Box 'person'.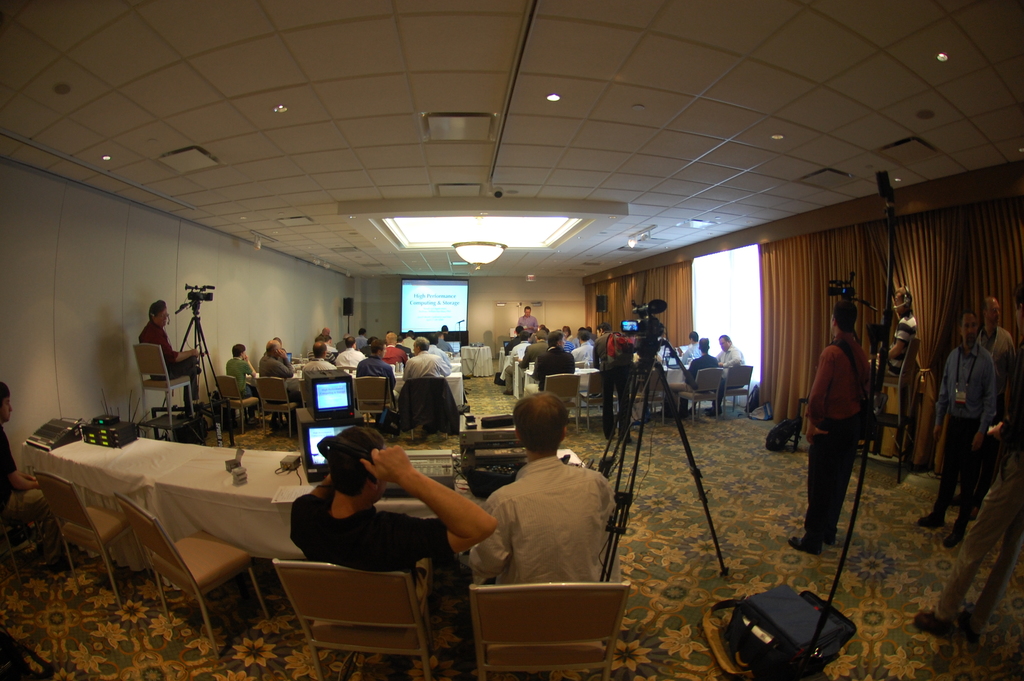
x1=716 y1=332 x2=750 y2=371.
